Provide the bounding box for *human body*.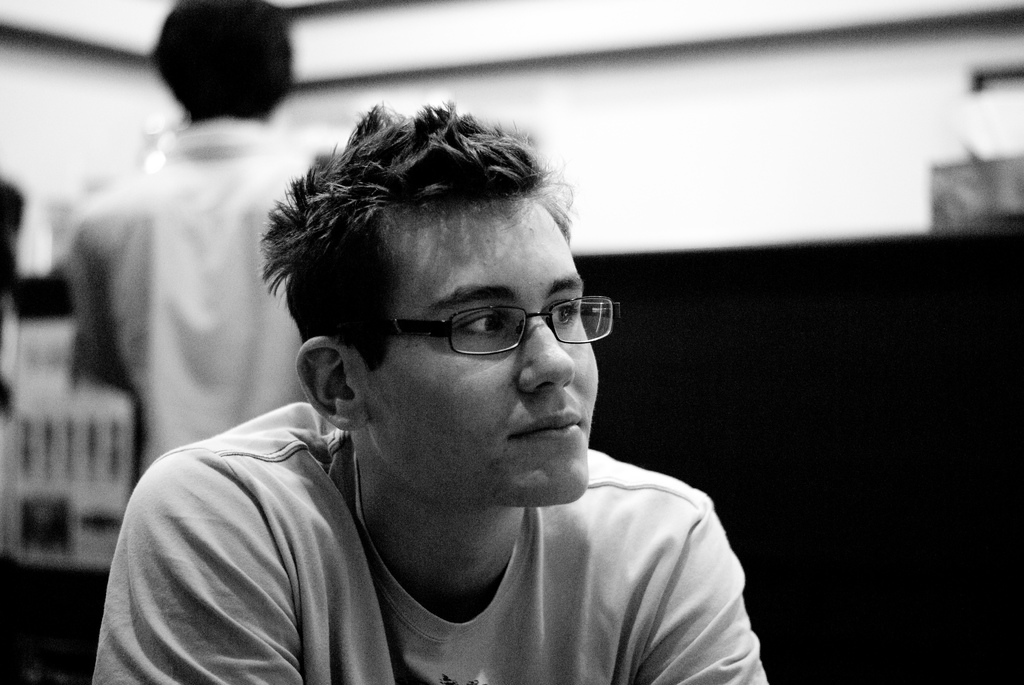
rect(95, 150, 813, 684).
